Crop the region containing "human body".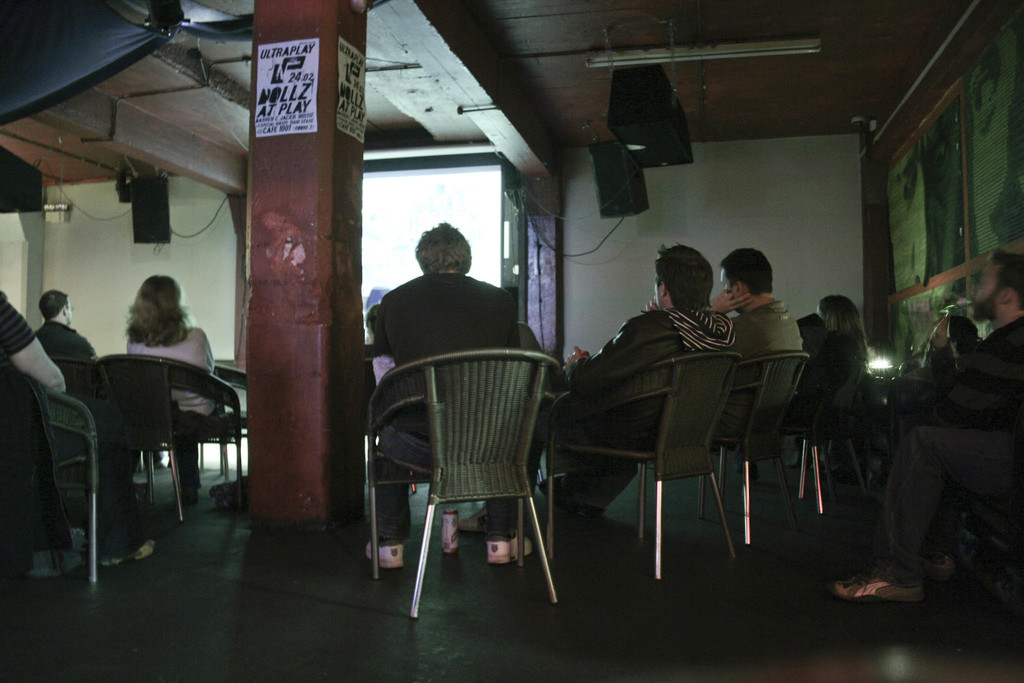
Crop region: x1=789 y1=283 x2=872 y2=438.
